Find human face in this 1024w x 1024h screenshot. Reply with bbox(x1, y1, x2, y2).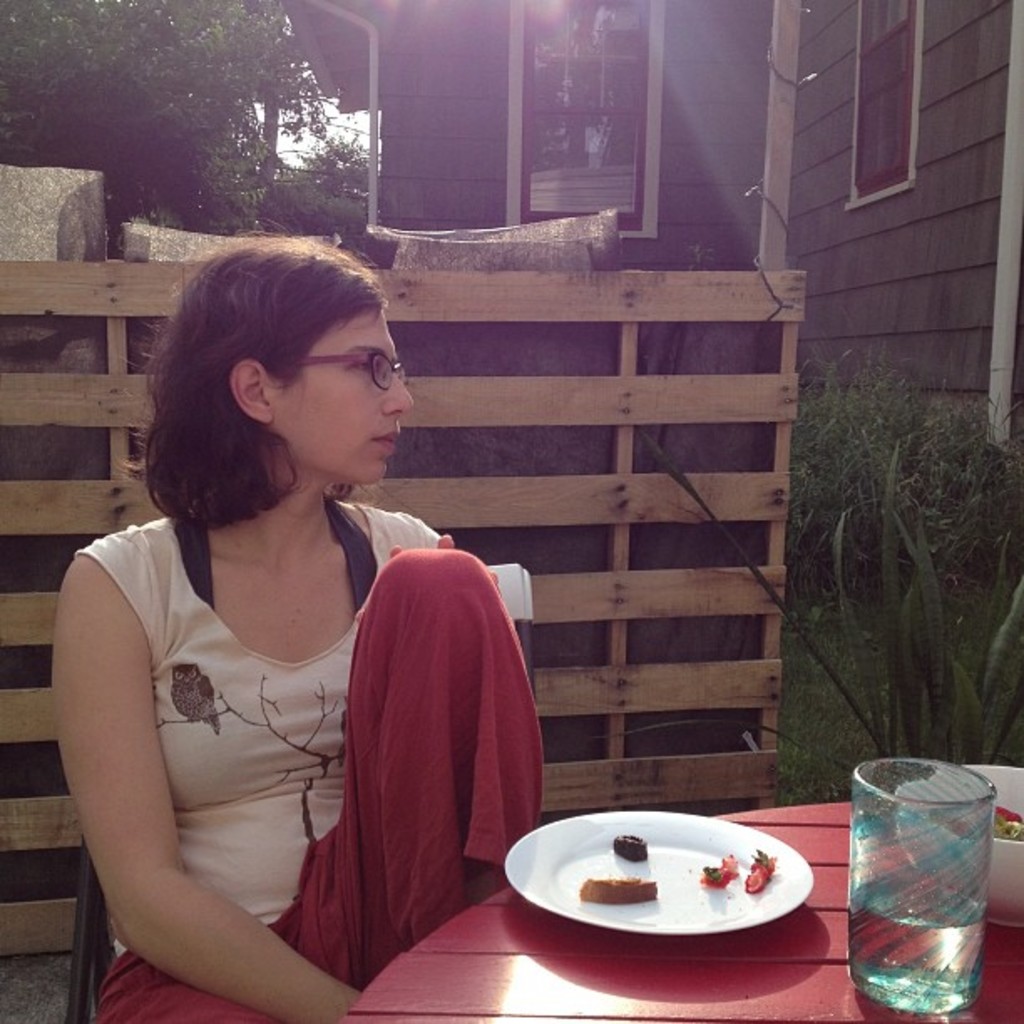
bbox(283, 306, 417, 482).
